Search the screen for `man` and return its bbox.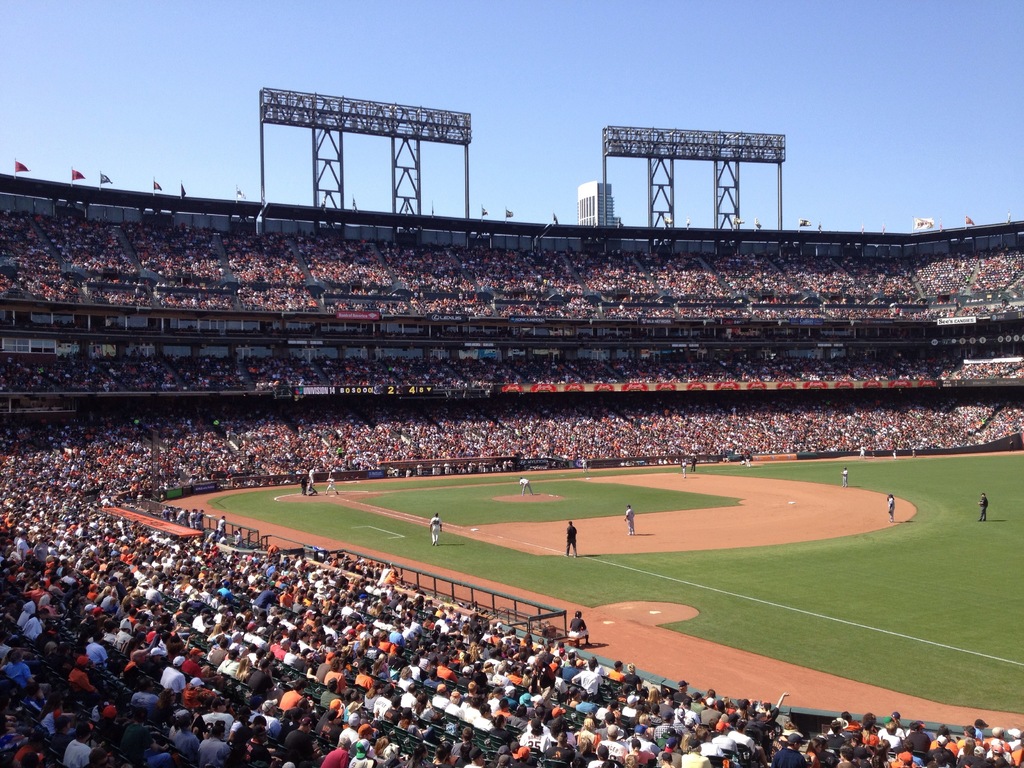
Found: 429 511 443 545.
